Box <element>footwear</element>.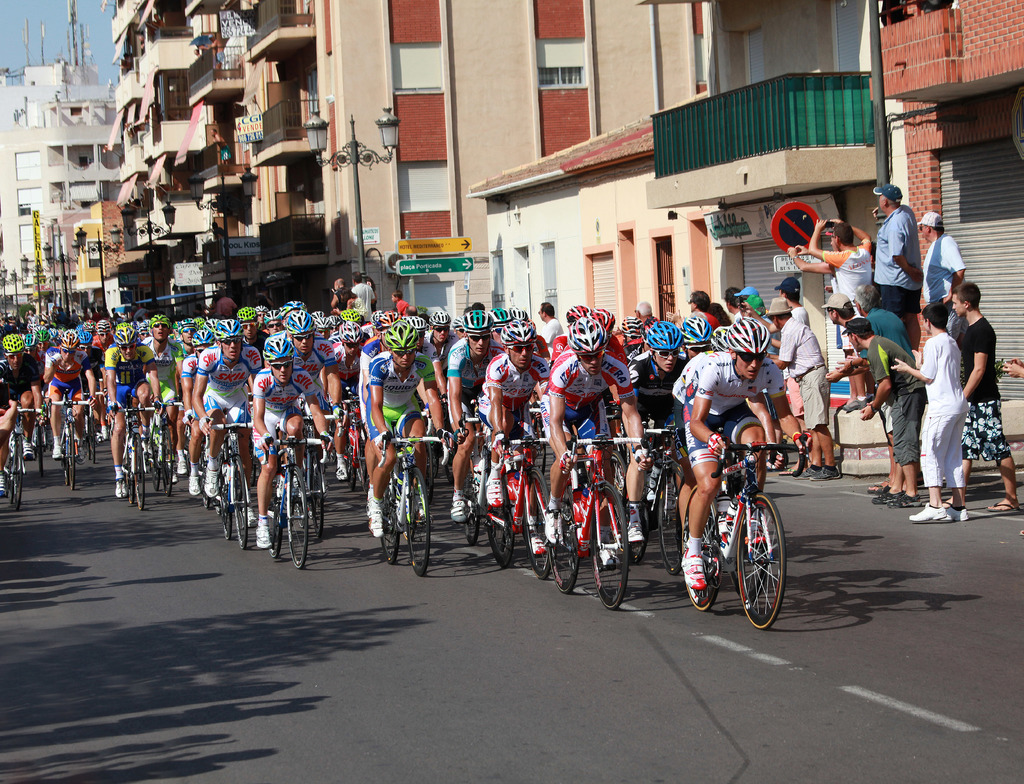
989:501:1013:514.
